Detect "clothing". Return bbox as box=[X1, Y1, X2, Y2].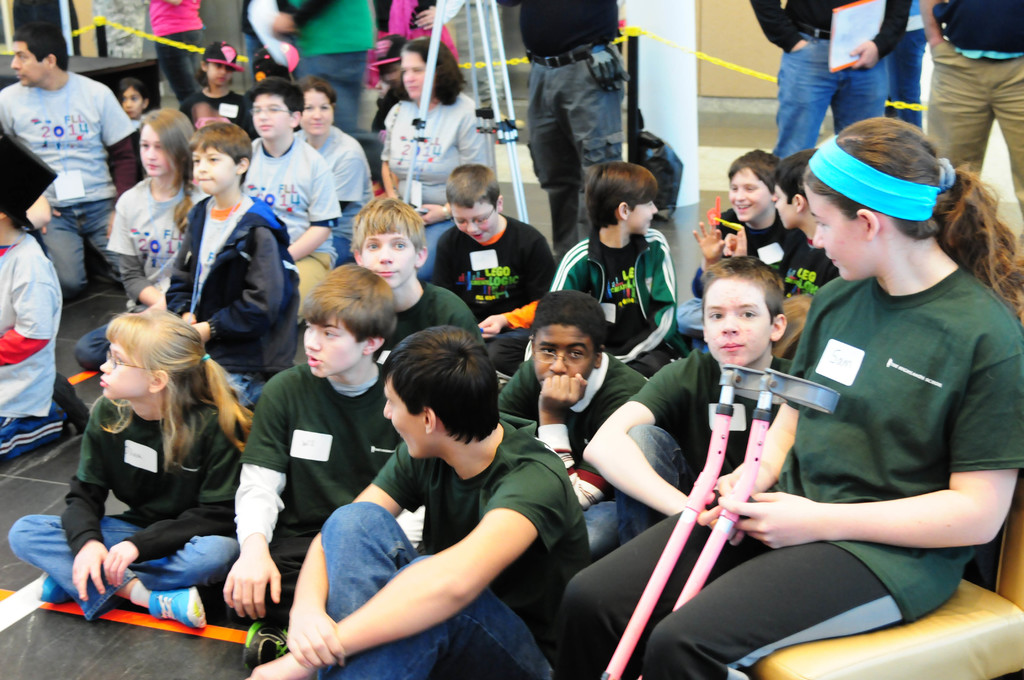
box=[143, 0, 207, 88].
